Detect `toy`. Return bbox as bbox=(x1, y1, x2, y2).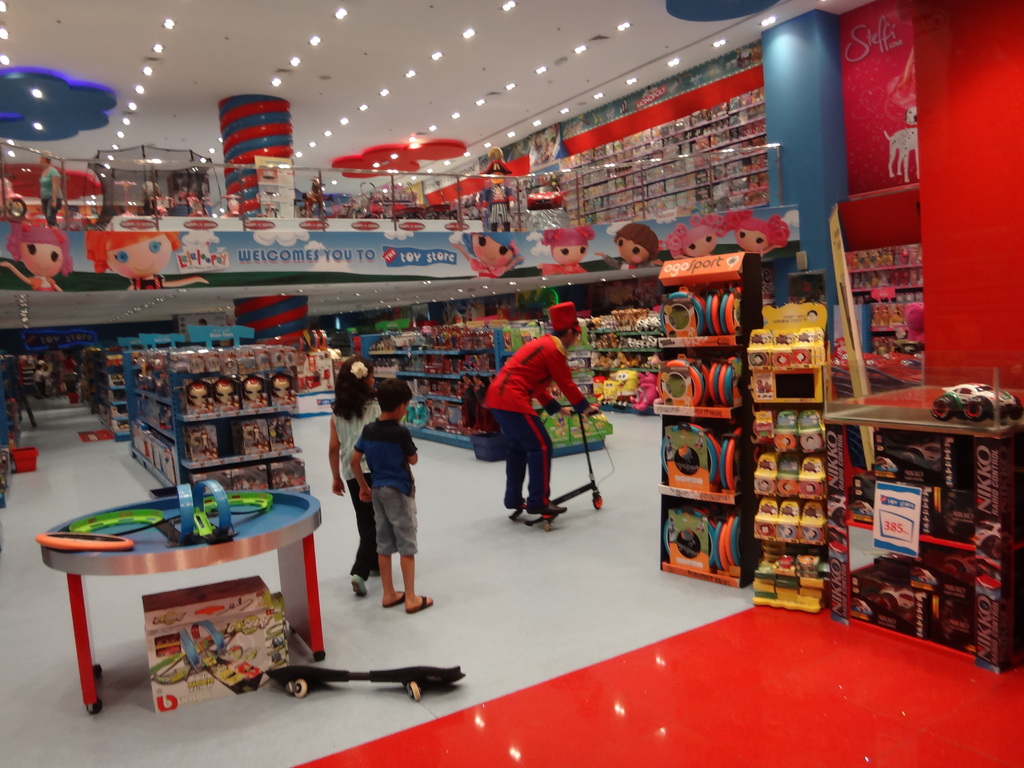
bbox=(531, 226, 599, 276).
